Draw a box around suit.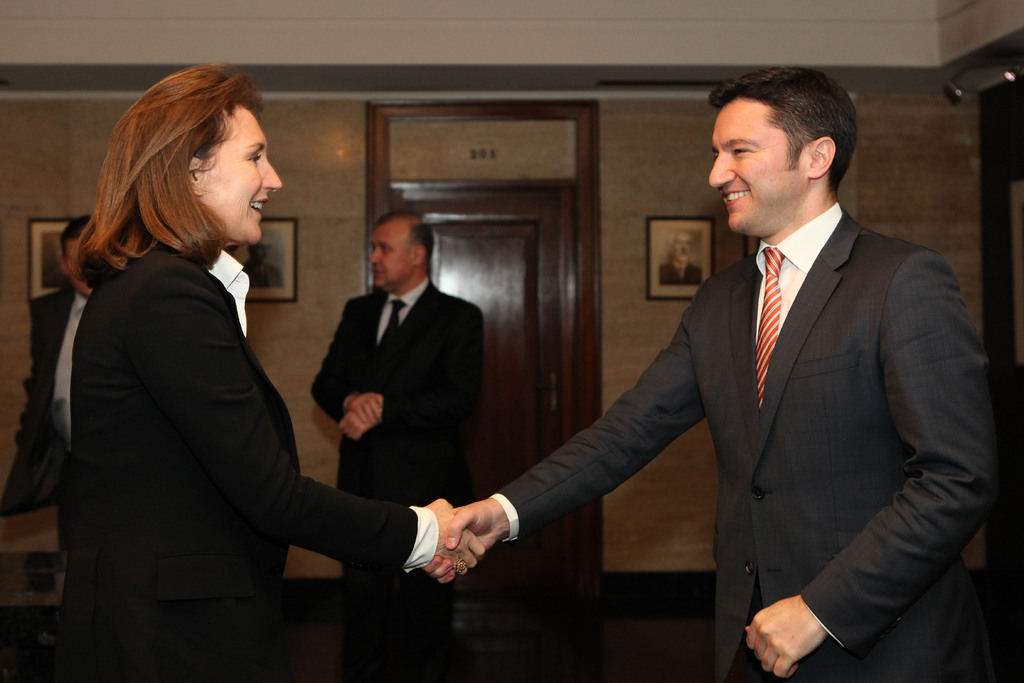
left=308, top=273, right=485, bottom=682.
